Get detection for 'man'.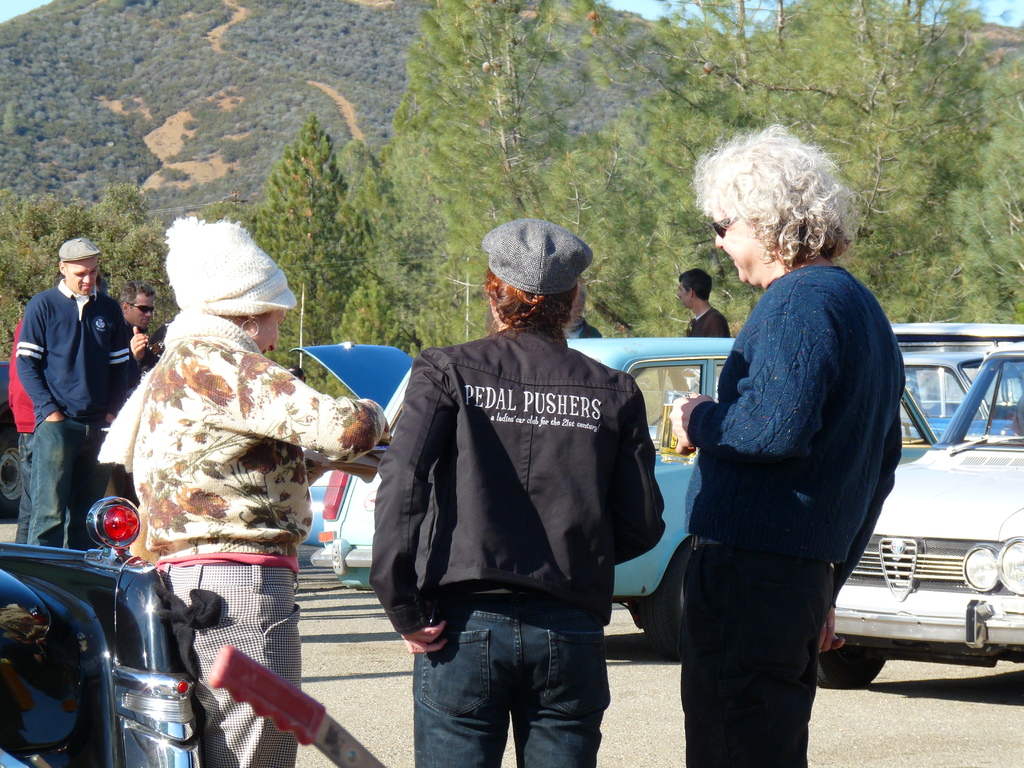
Detection: (x1=12, y1=237, x2=138, y2=549).
